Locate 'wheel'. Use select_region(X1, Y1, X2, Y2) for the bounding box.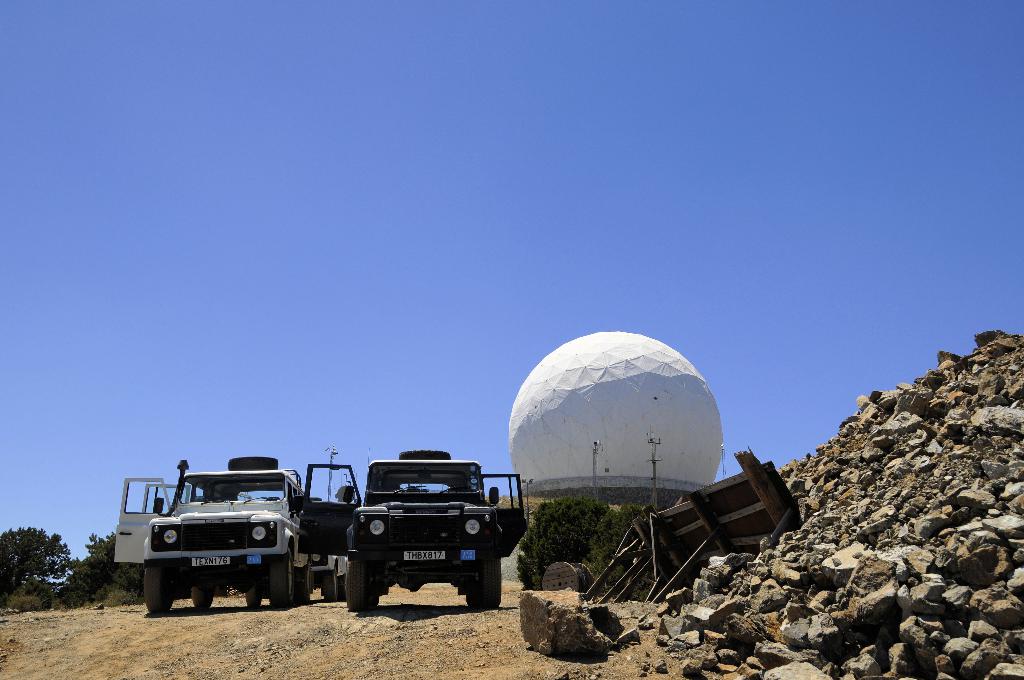
select_region(465, 553, 506, 609).
